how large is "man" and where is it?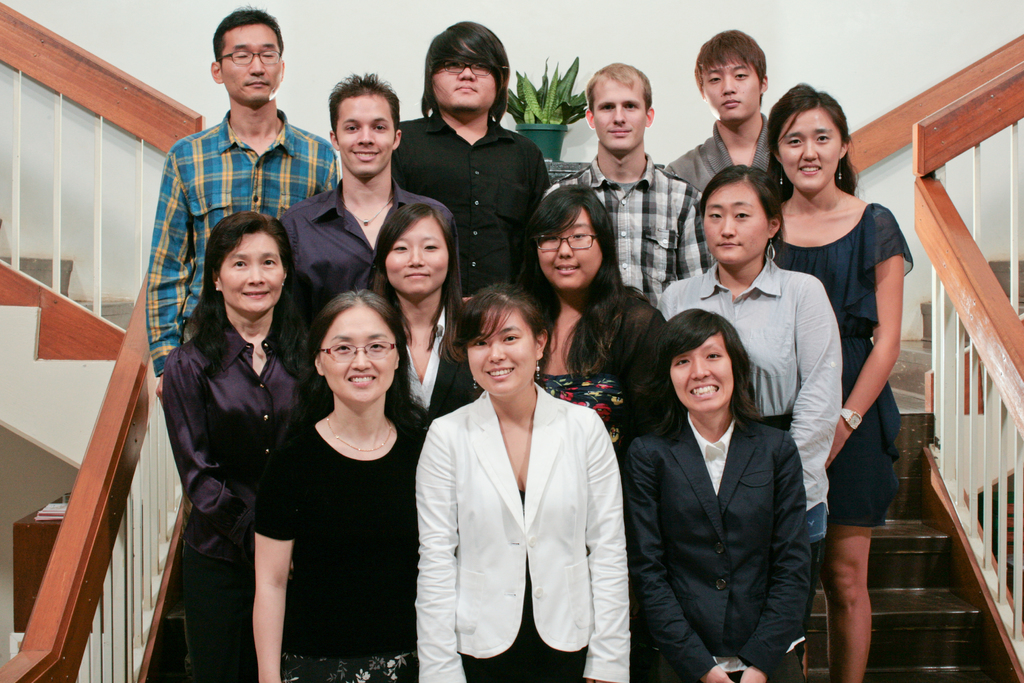
Bounding box: crop(661, 24, 774, 193).
